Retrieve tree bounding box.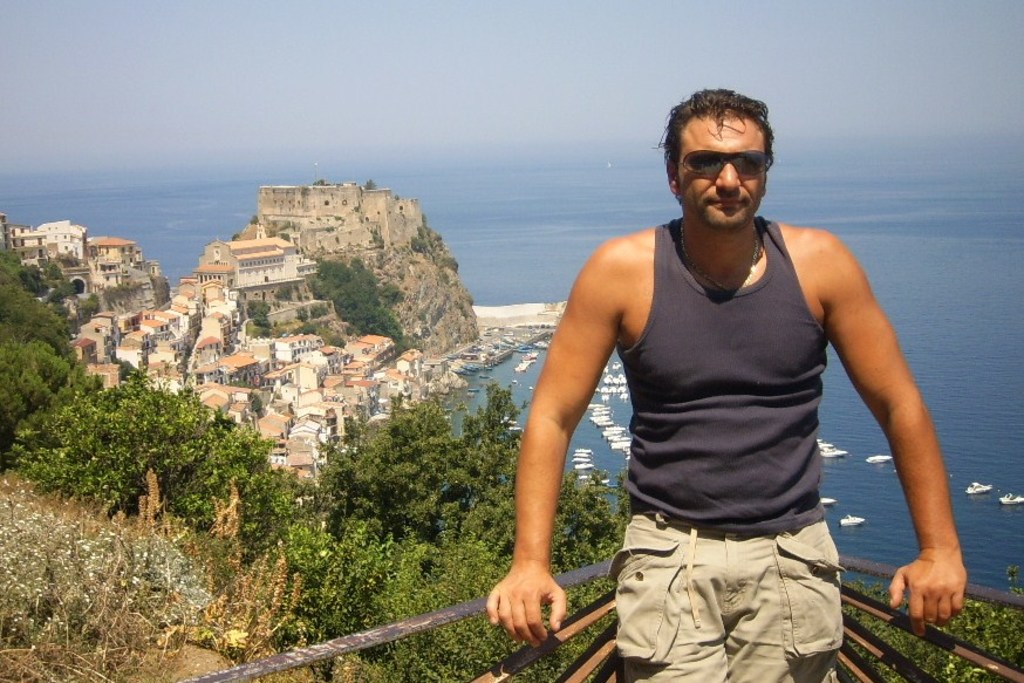
Bounding box: 0/237/98/465.
